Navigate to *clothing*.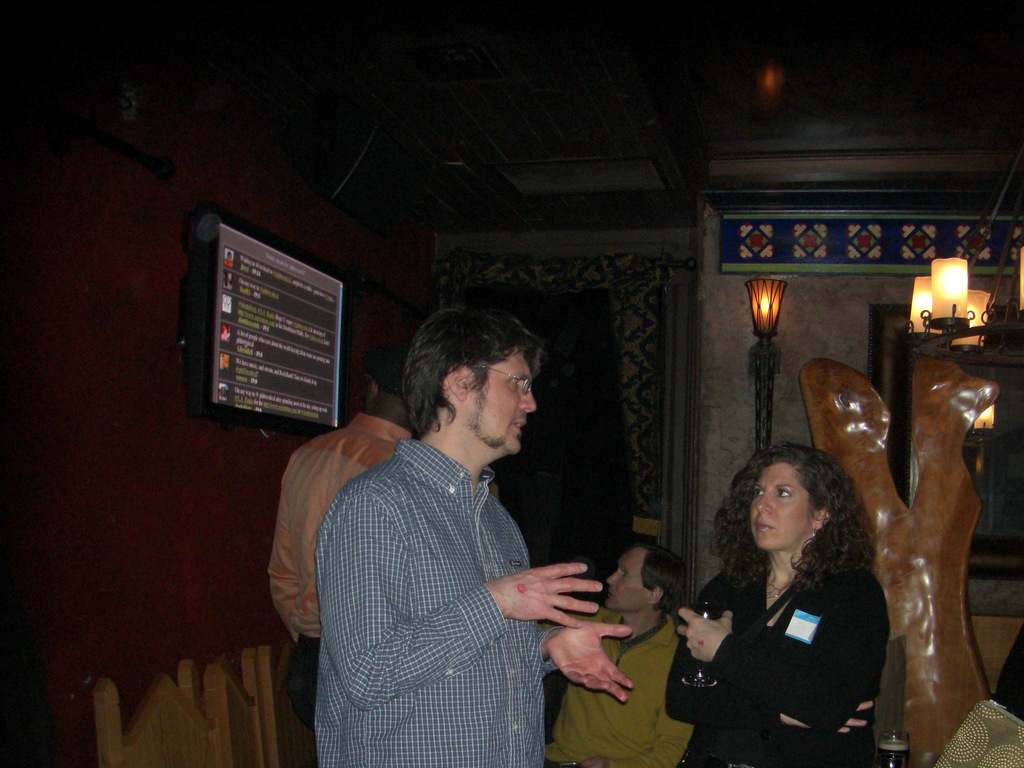
Navigation target: locate(271, 412, 415, 767).
